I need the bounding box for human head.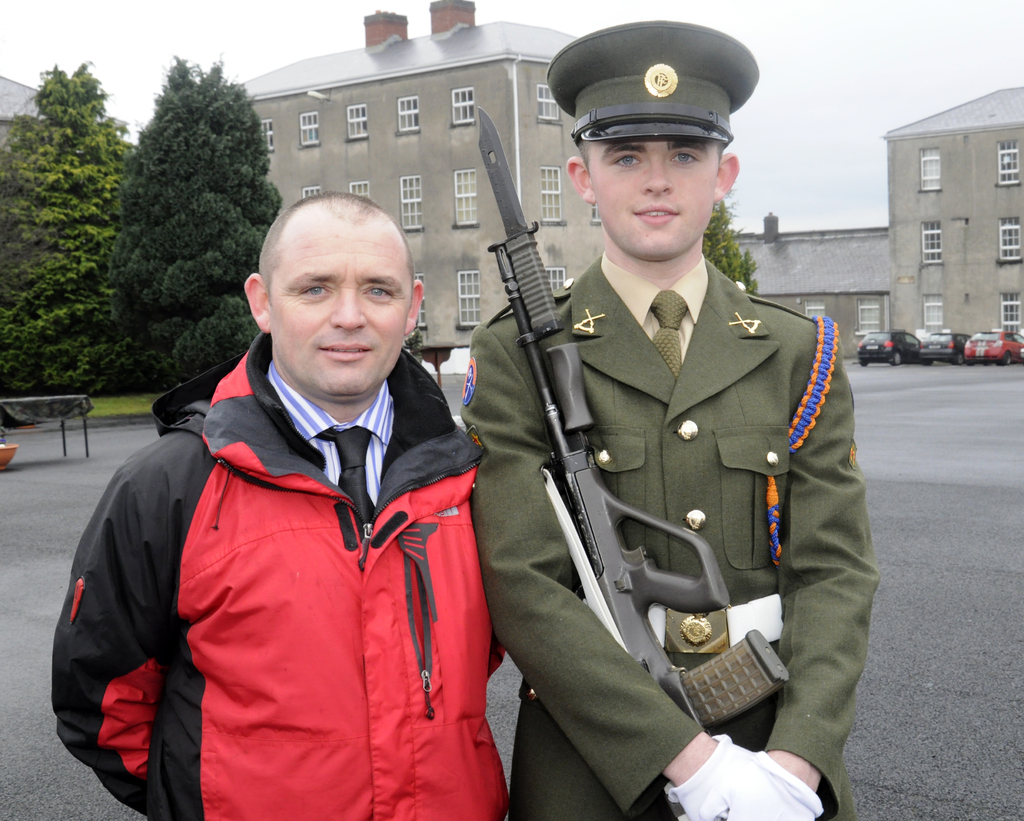
Here it is: select_region(547, 30, 756, 268).
